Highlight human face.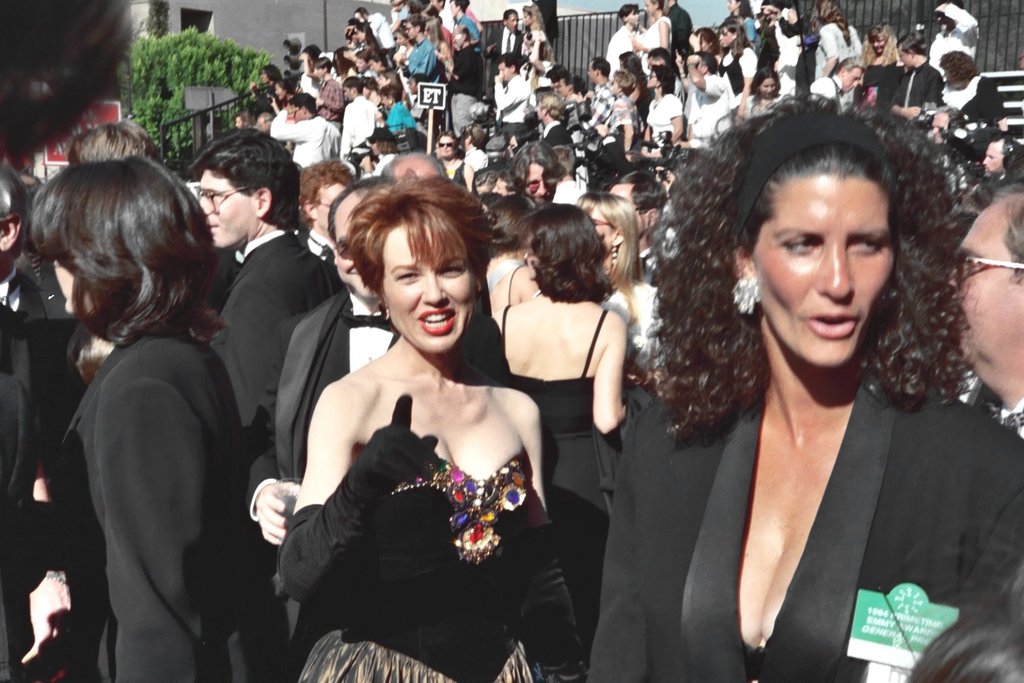
Highlighted region: BBox(980, 136, 1001, 177).
